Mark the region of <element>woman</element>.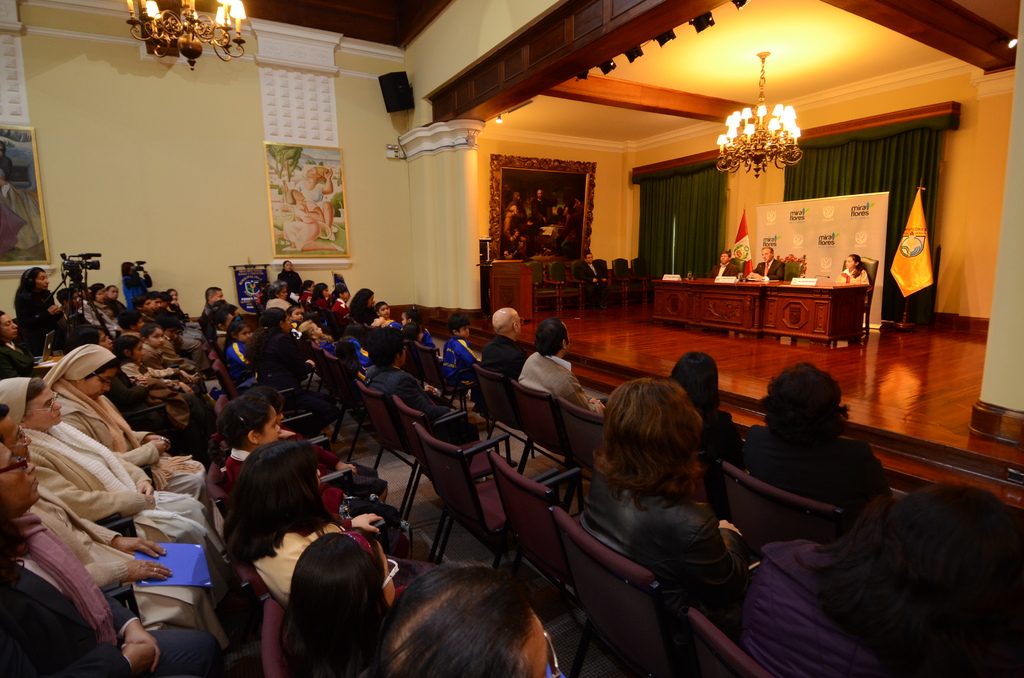
Region: 44,339,205,508.
